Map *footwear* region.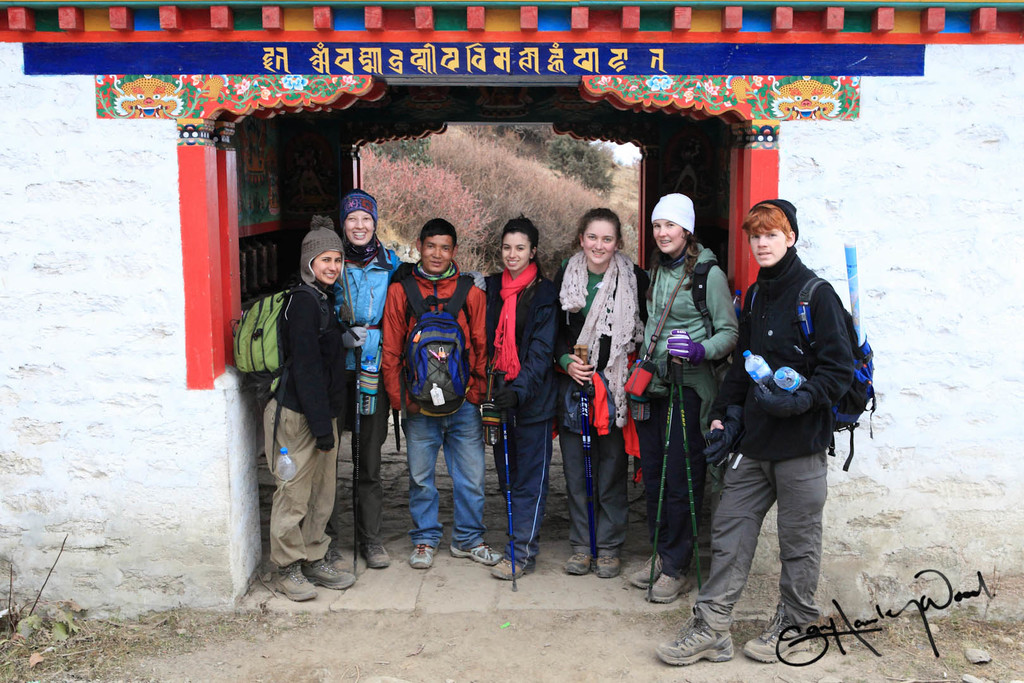
Mapped to Rect(359, 541, 390, 567).
